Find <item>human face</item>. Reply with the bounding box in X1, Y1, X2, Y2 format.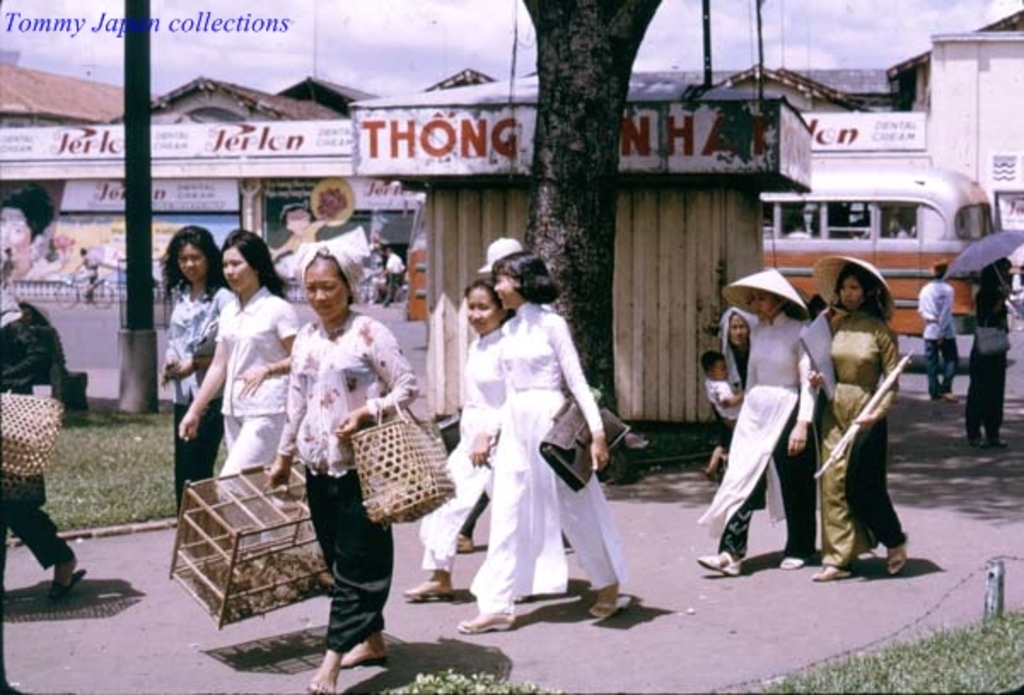
285, 208, 309, 234.
